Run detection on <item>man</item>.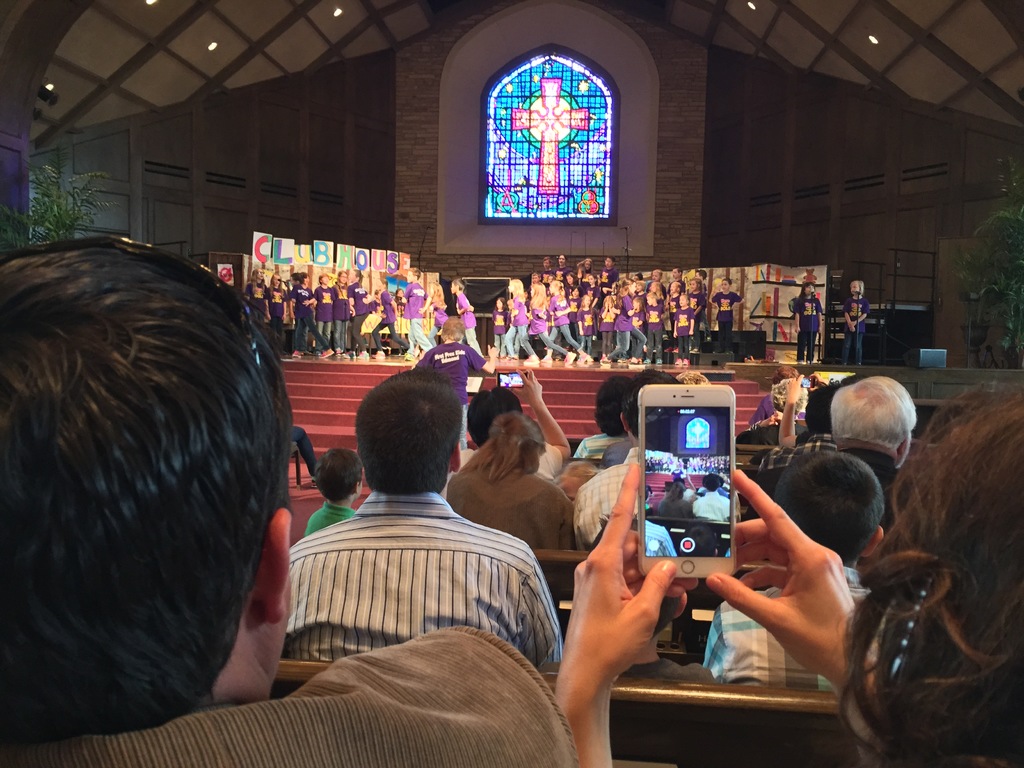
Result: (752, 384, 840, 472).
